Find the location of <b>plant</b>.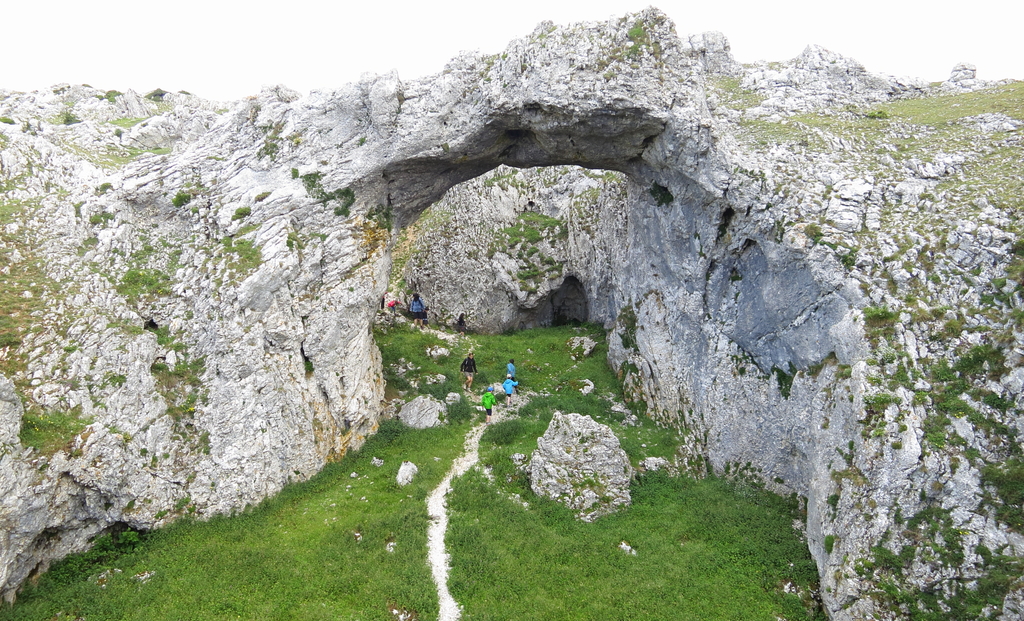
Location: x1=104, y1=374, x2=127, y2=388.
